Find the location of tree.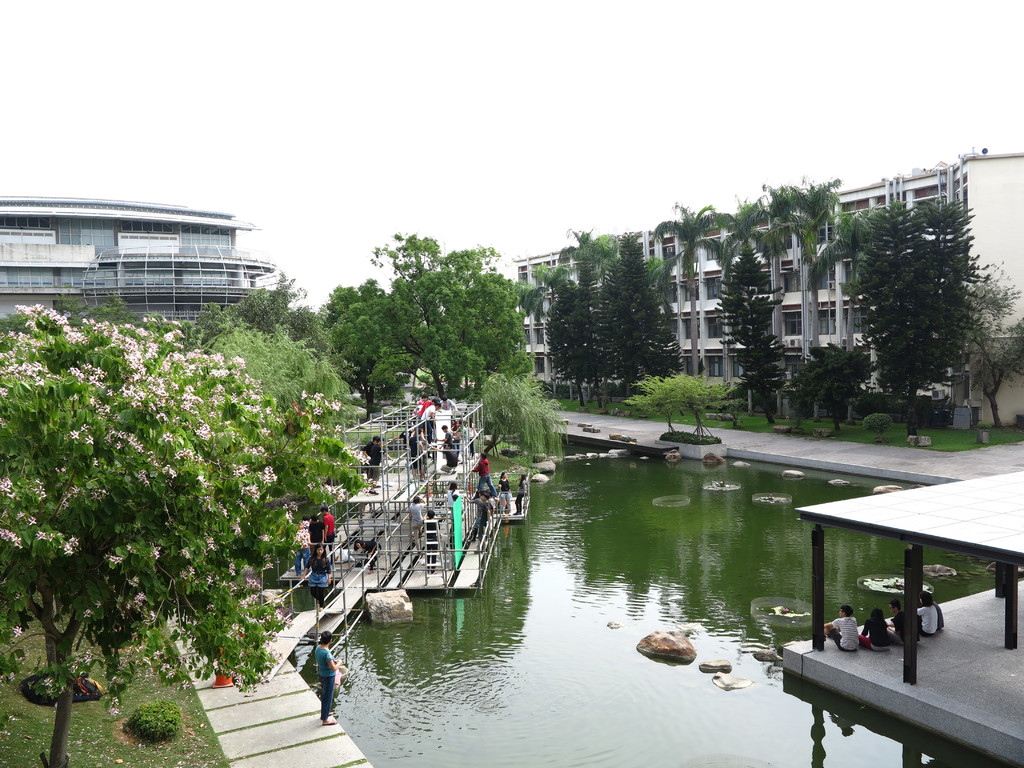
Location: 321,236,537,395.
